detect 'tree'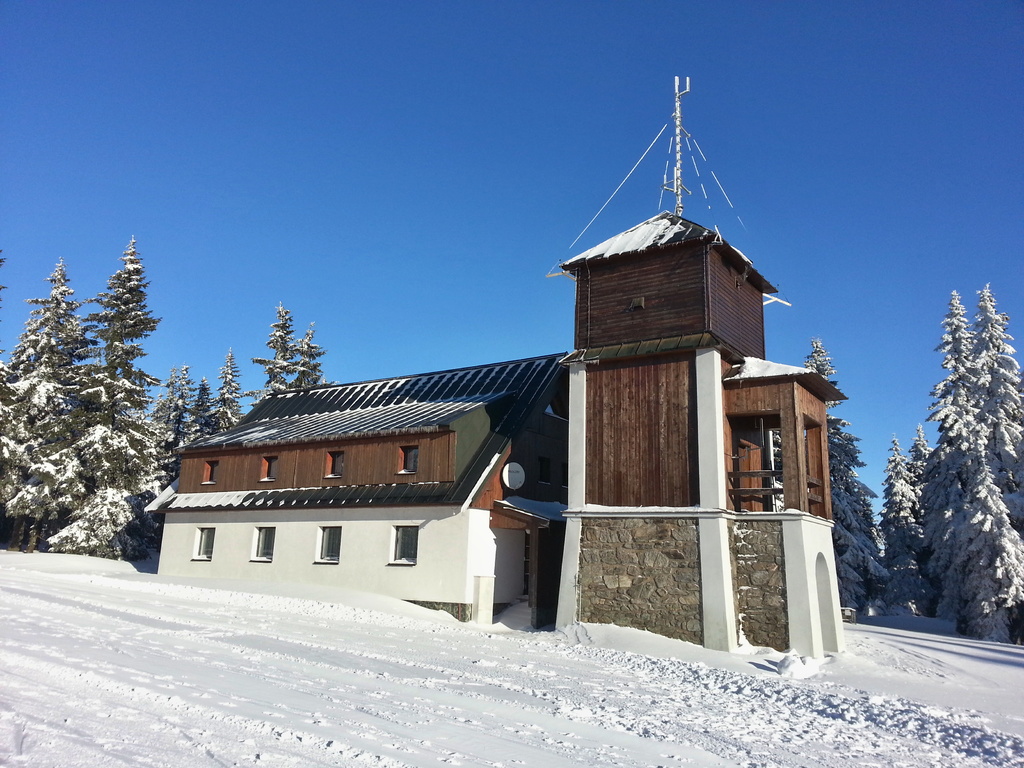
l=256, t=311, r=308, b=414
